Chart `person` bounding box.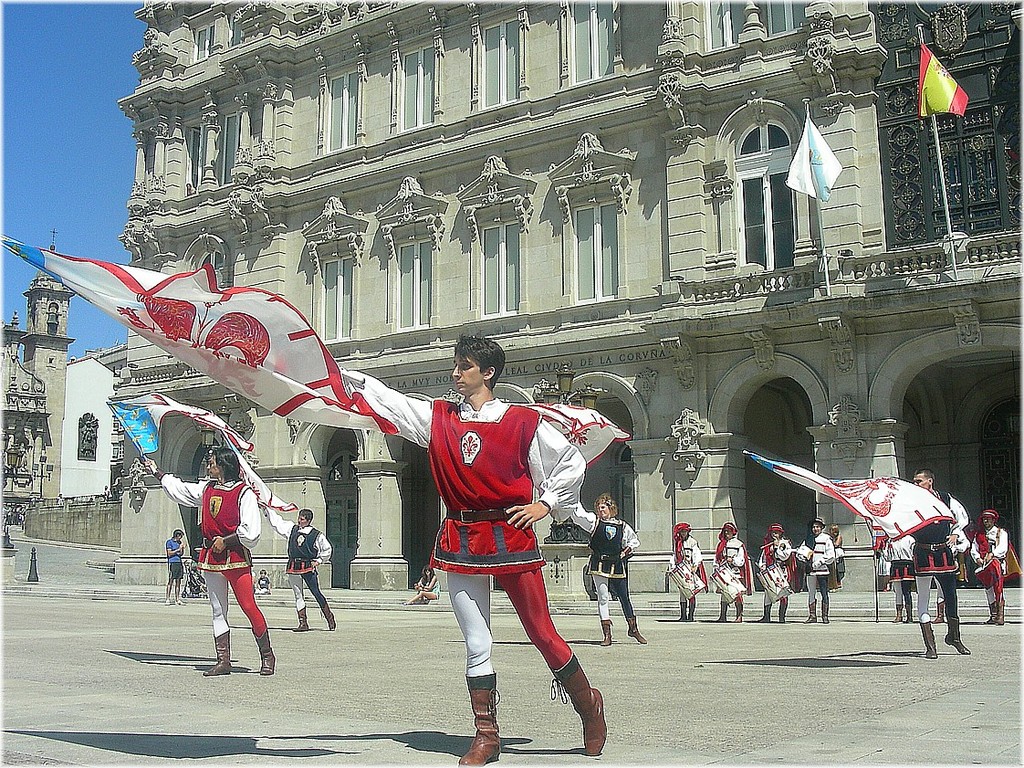
Charted: (406, 566, 446, 605).
